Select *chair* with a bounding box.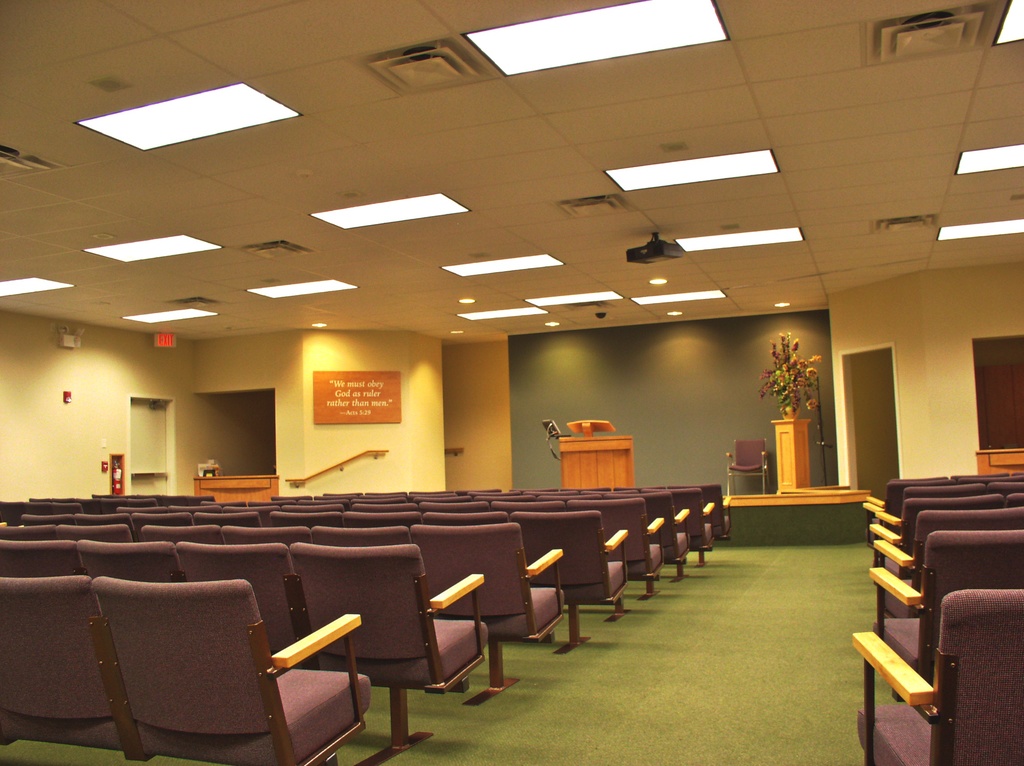
left=311, top=523, right=412, bottom=547.
